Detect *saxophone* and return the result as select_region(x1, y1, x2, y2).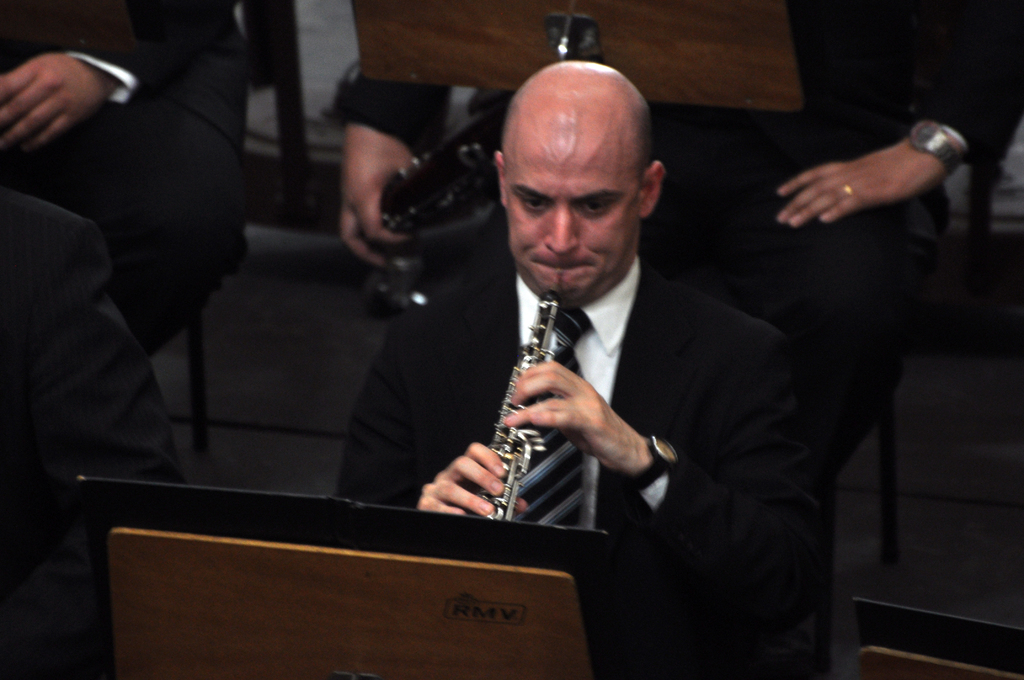
select_region(476, 295, 553, 526).
